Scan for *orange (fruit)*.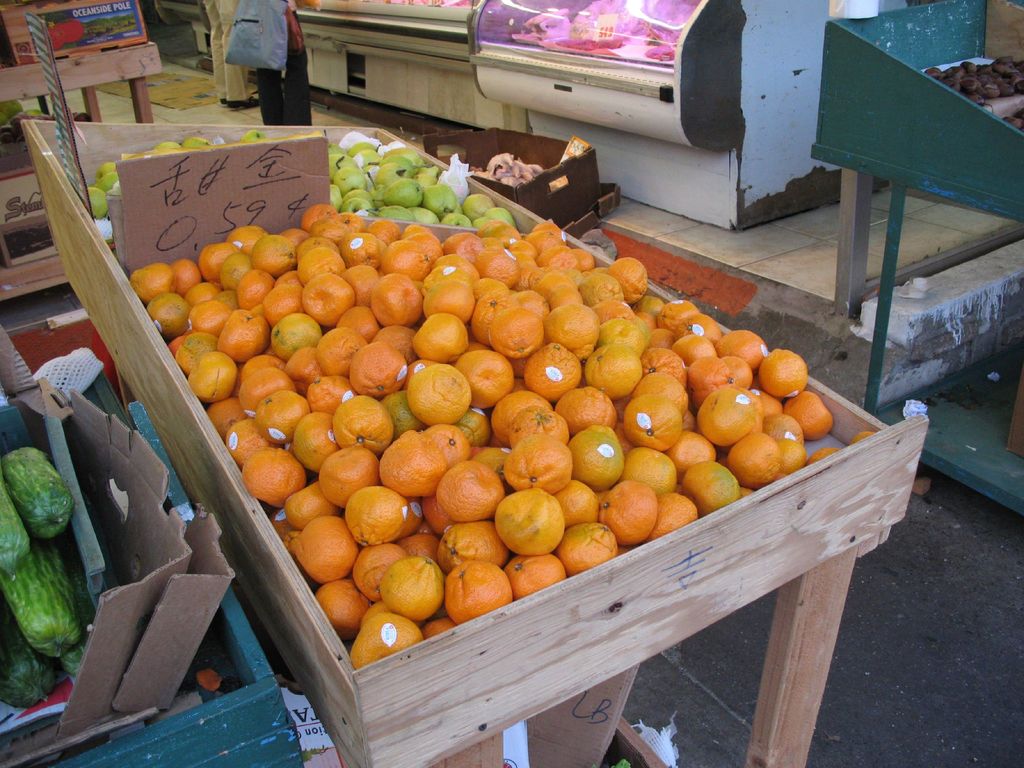
Scan result: [246, 363, 293, 419].
